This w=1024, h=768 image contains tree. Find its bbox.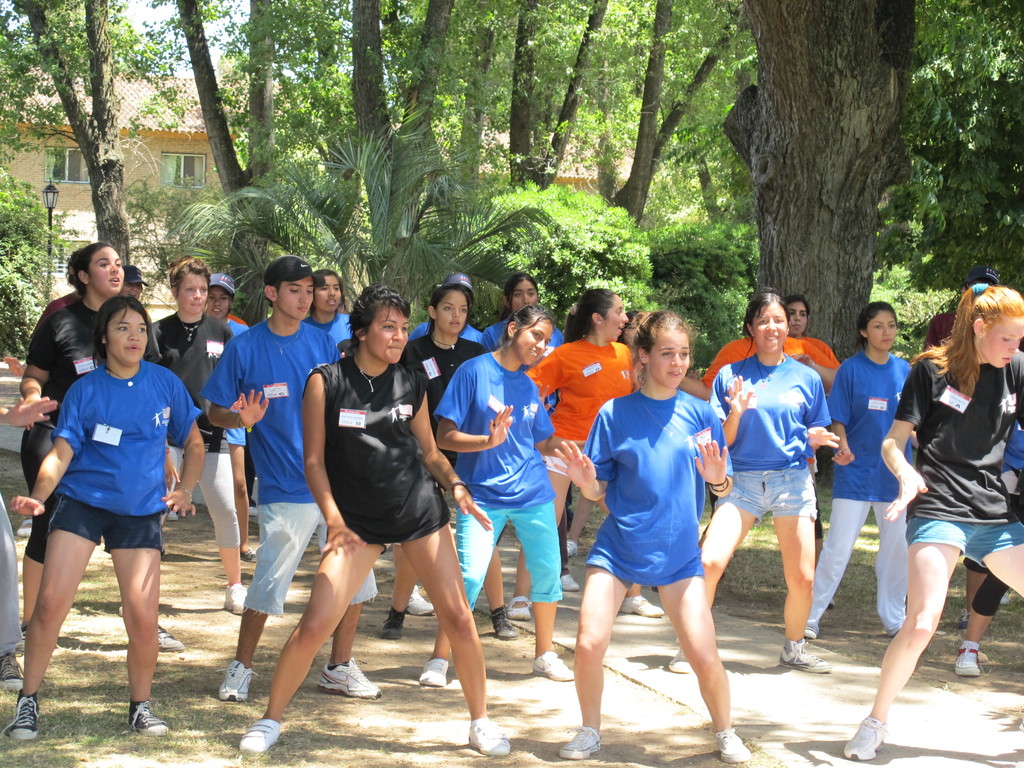
box=[148, 93, 536, 342].
